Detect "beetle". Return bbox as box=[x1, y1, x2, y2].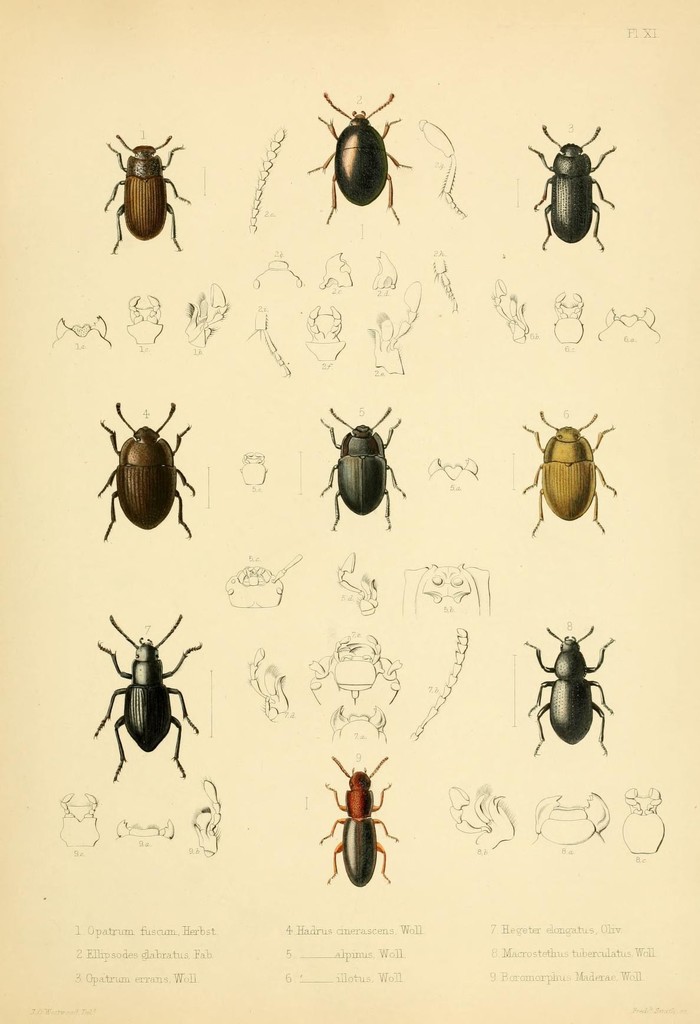
box=[313, 90, 416, 221].
